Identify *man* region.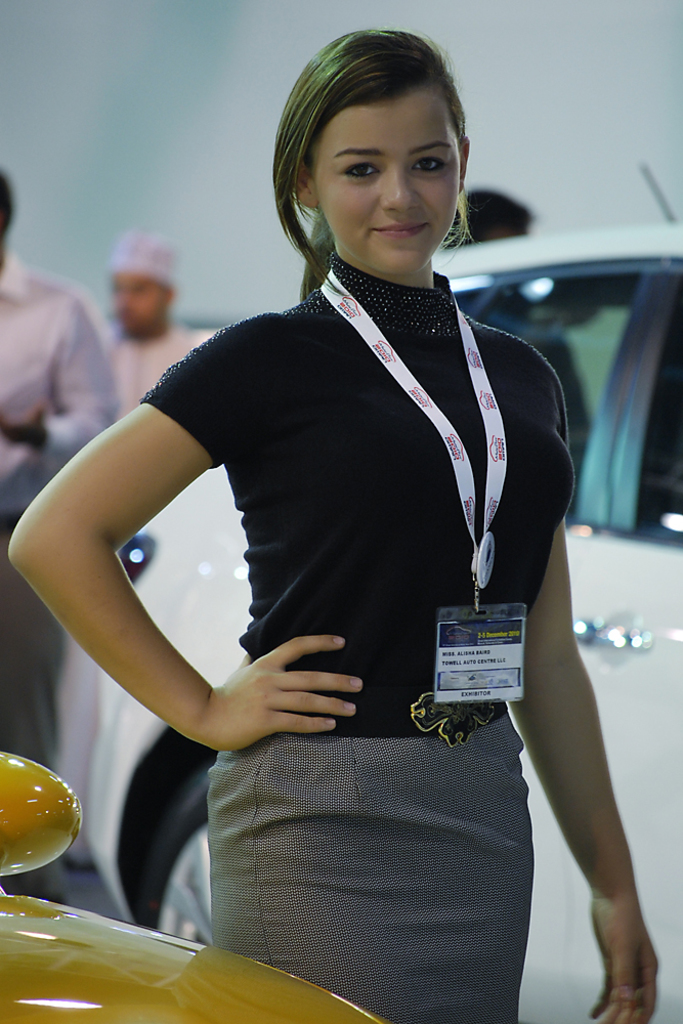
Region: {"x1": 443, "y1": 190, "x2": 579, "y2": 440}.
